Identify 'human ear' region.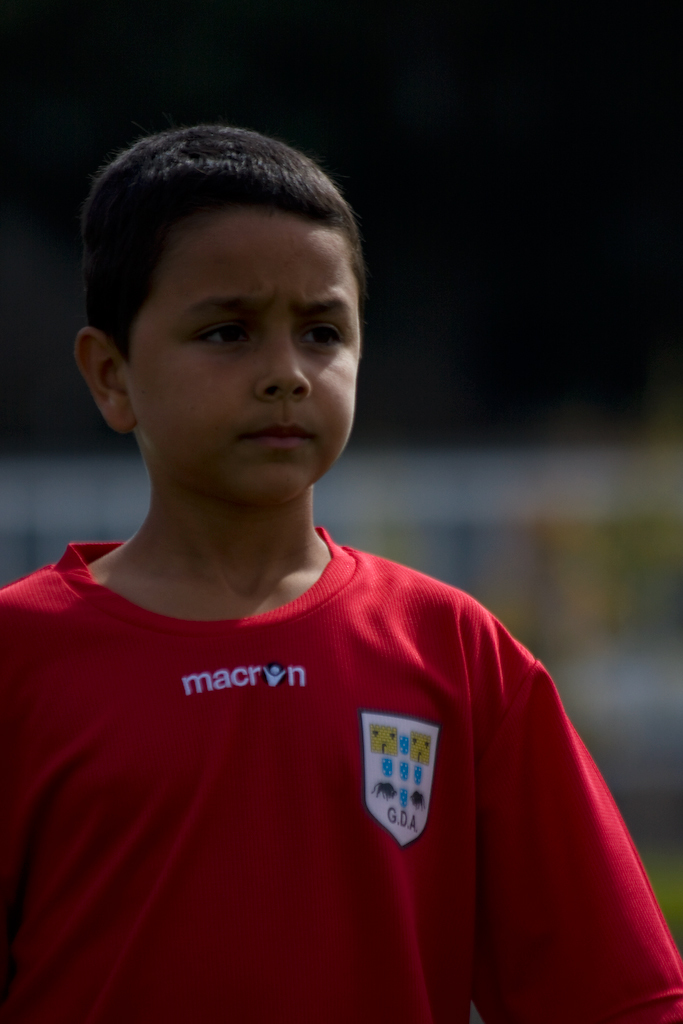
Region: left=73, top=323, right=139, bottom=437.
